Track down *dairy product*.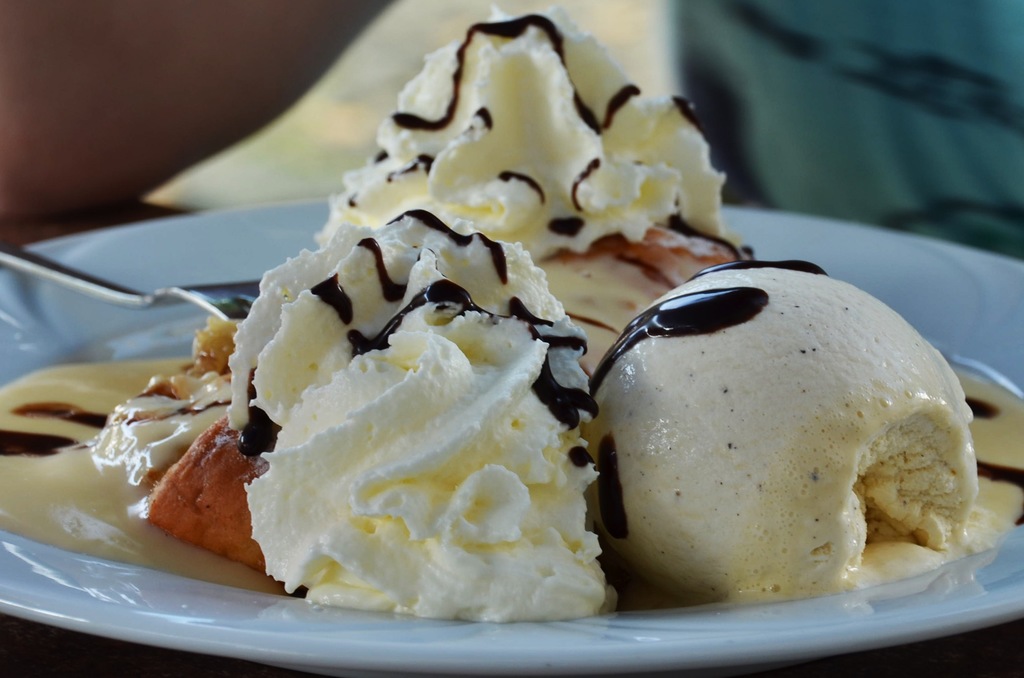
Tracked to BBox(285, 12, 742, 382).
